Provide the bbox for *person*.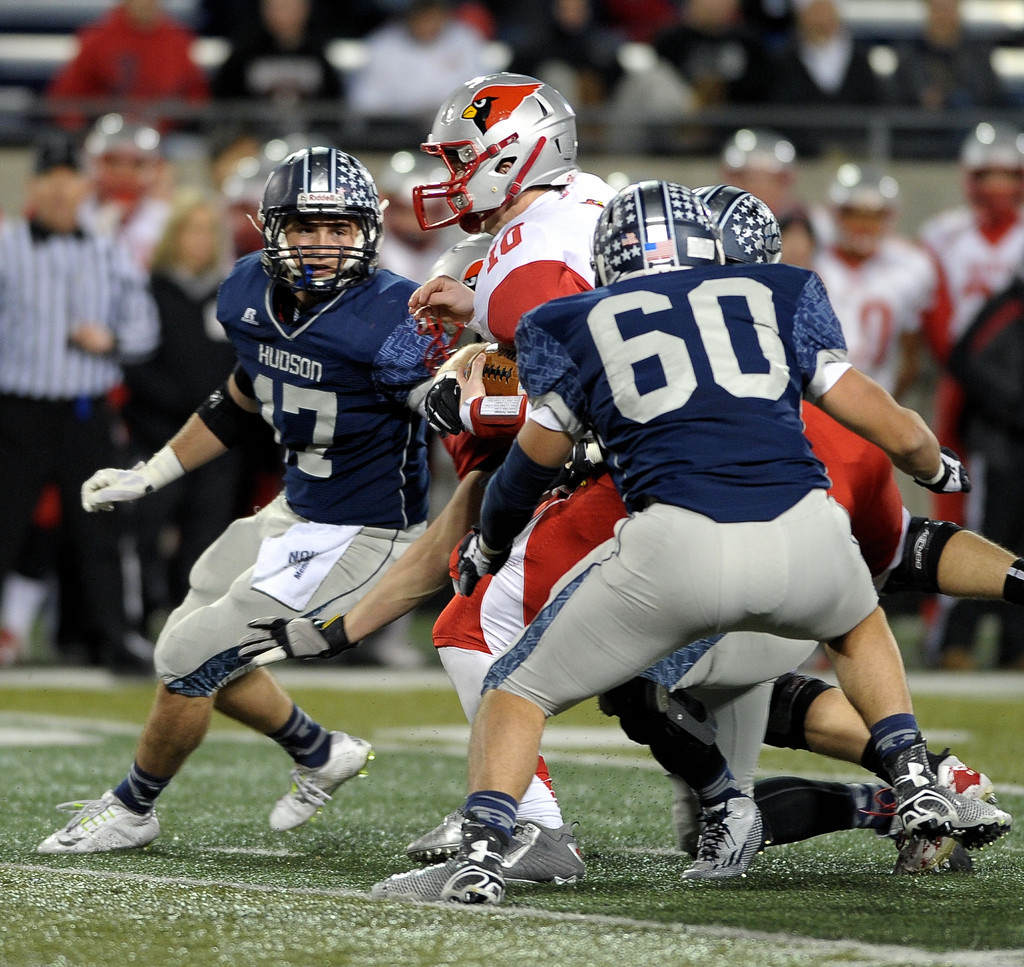
locate(687, 179, 1023, 804).
